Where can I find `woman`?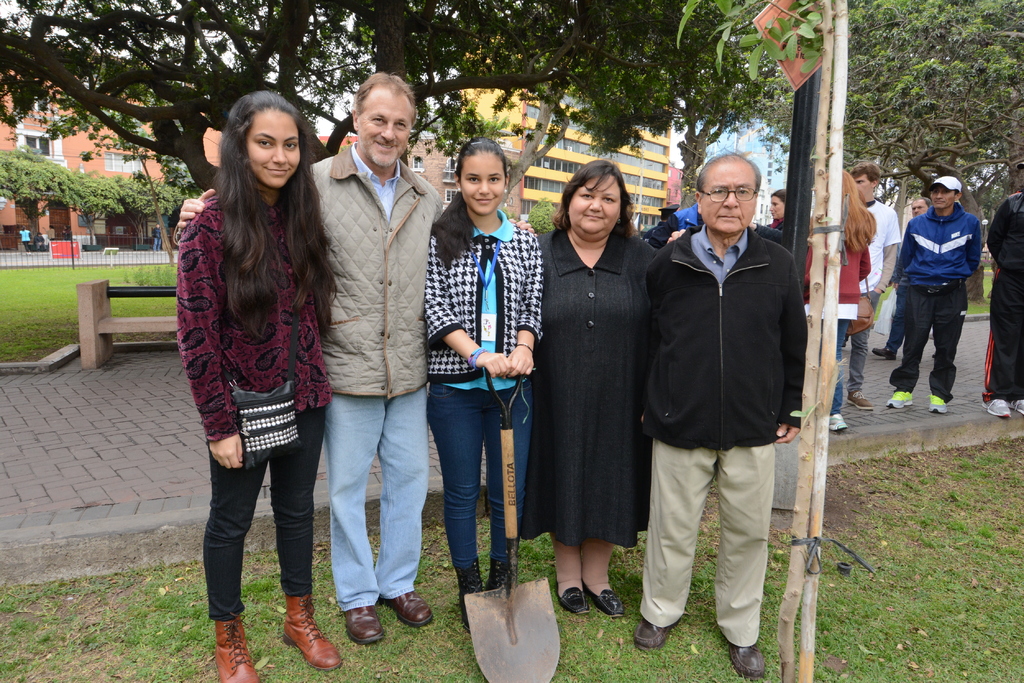
You can find it at Rect(20, 226, 33, 255).
